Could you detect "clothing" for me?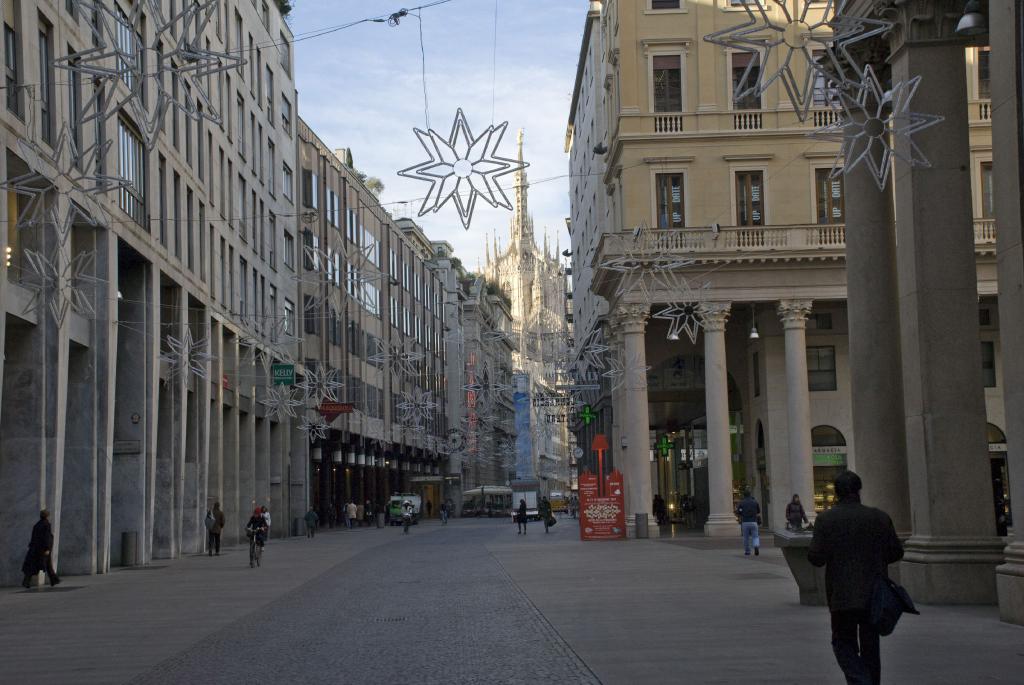
Detection result: x1=261, y1=510, x2=272, y2=541.
